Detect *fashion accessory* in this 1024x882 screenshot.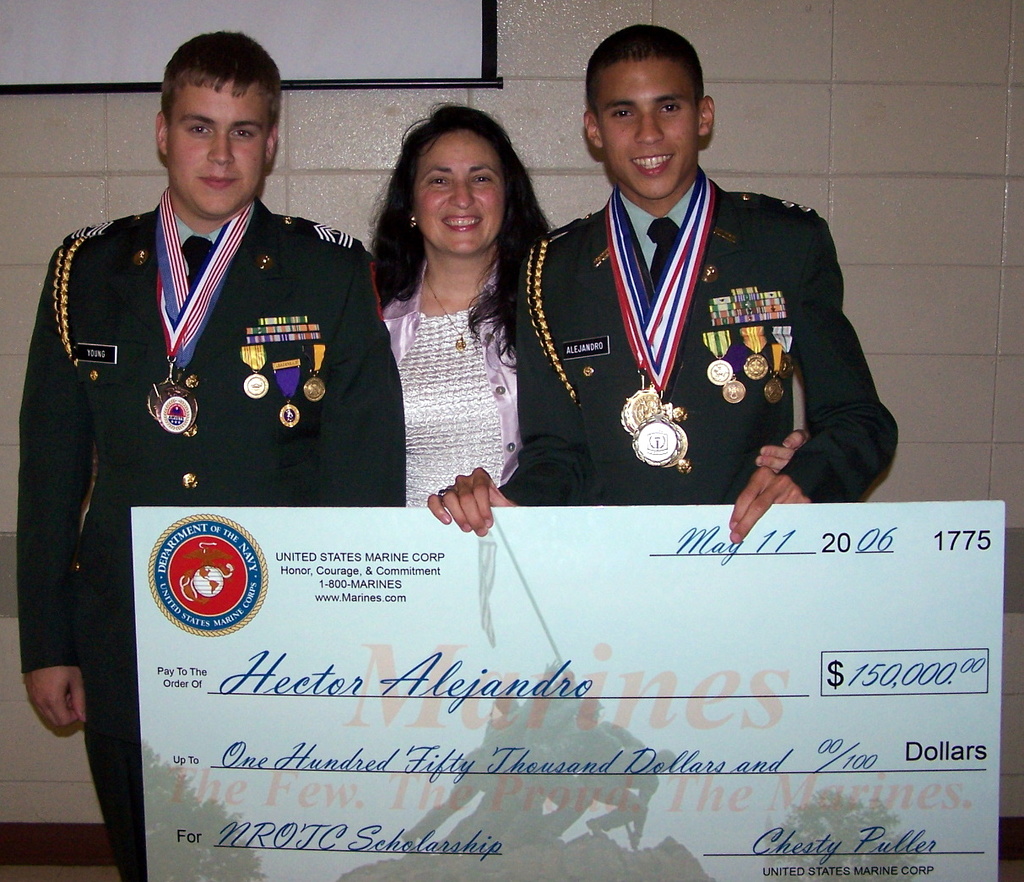
Detection: box(413, 212, 423, 230).
